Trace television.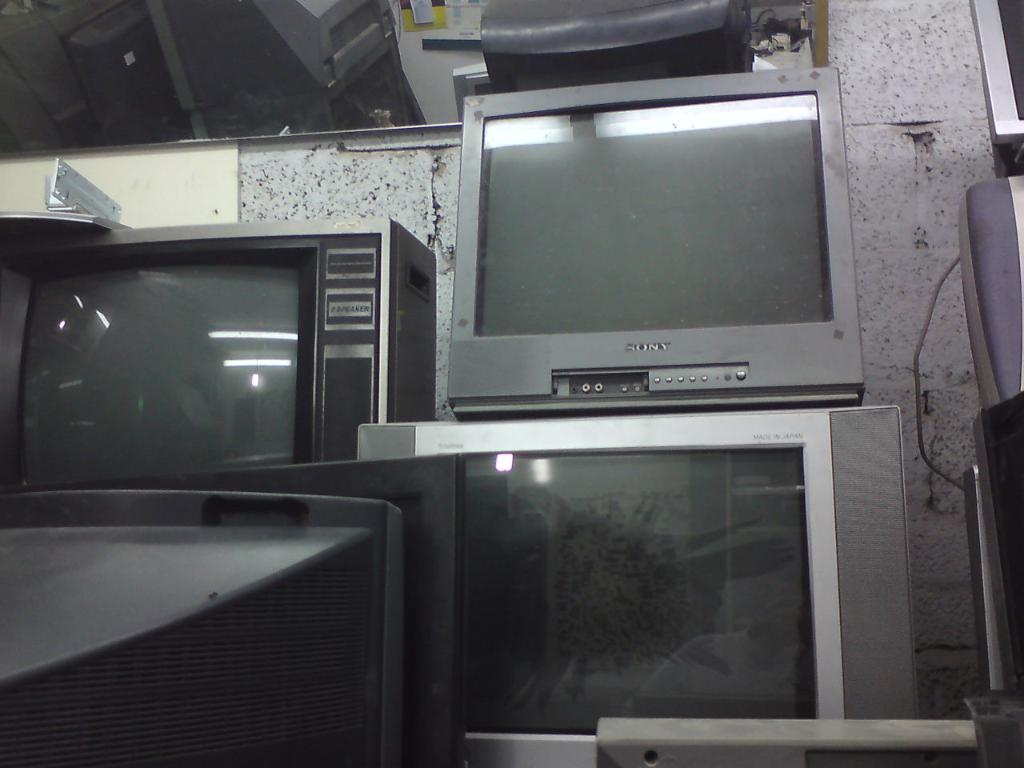
Traced to 357:402:929:767.
